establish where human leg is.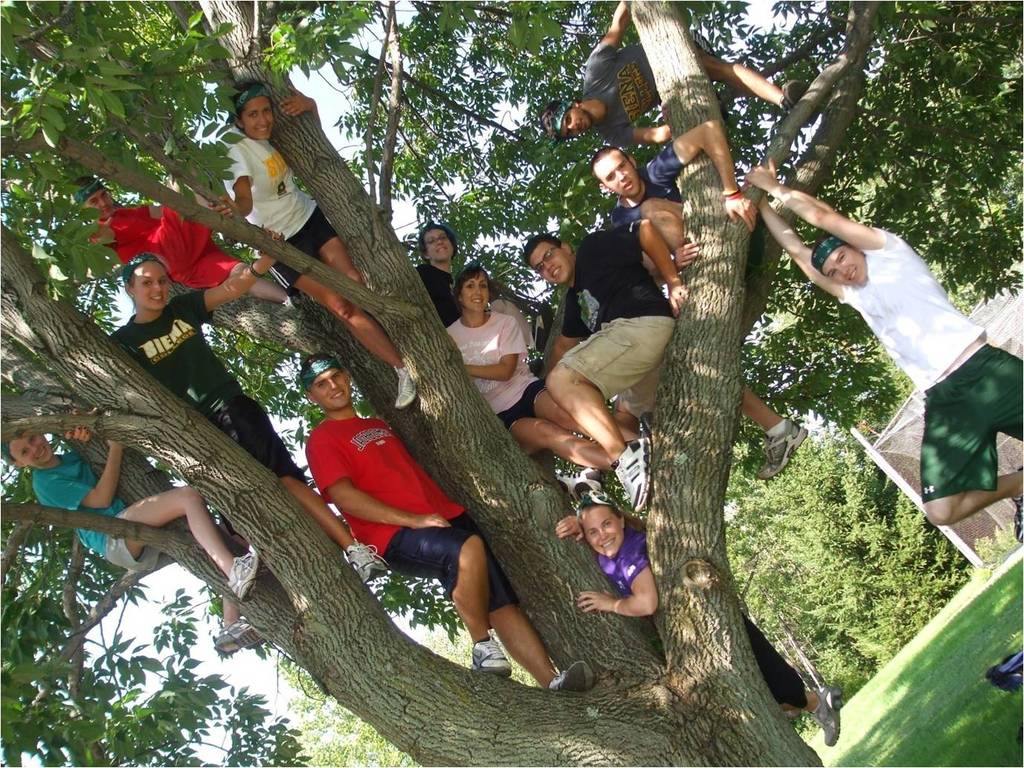
Established at x1=733 y1=607 x2=838 y2=746.
